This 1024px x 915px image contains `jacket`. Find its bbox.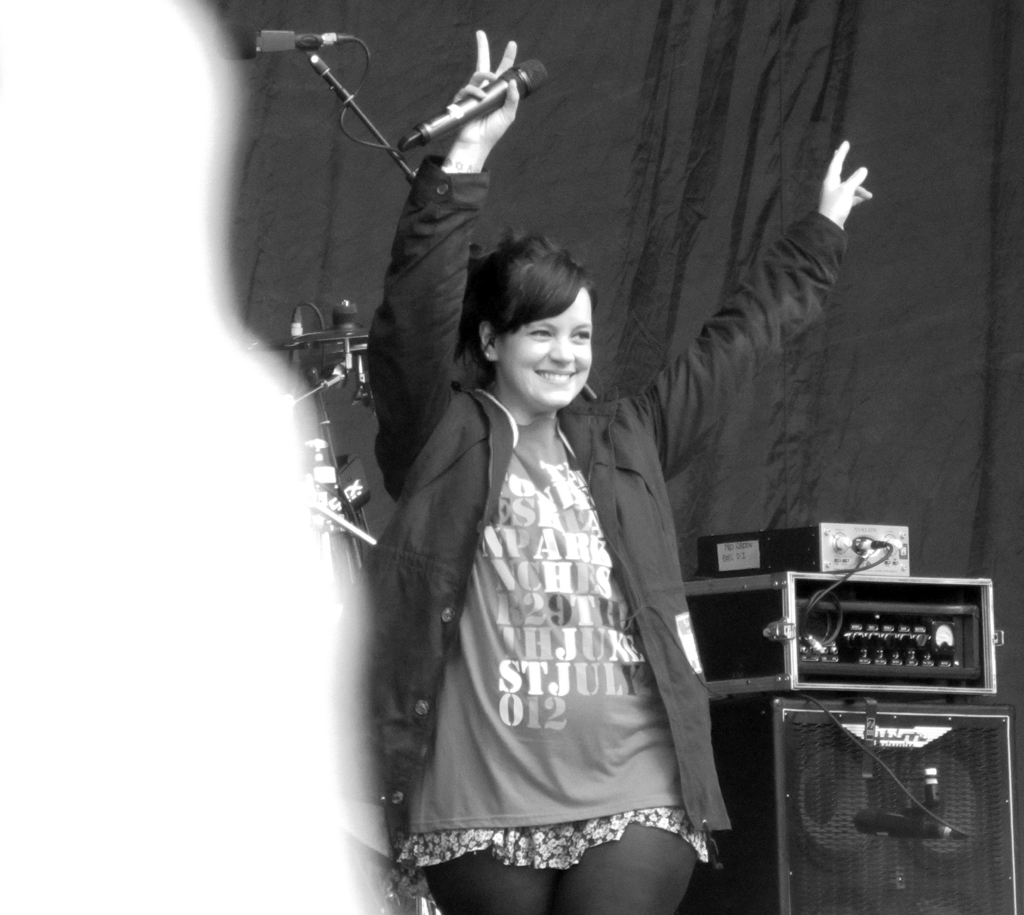
select_region(401, 152, 862, 833).
